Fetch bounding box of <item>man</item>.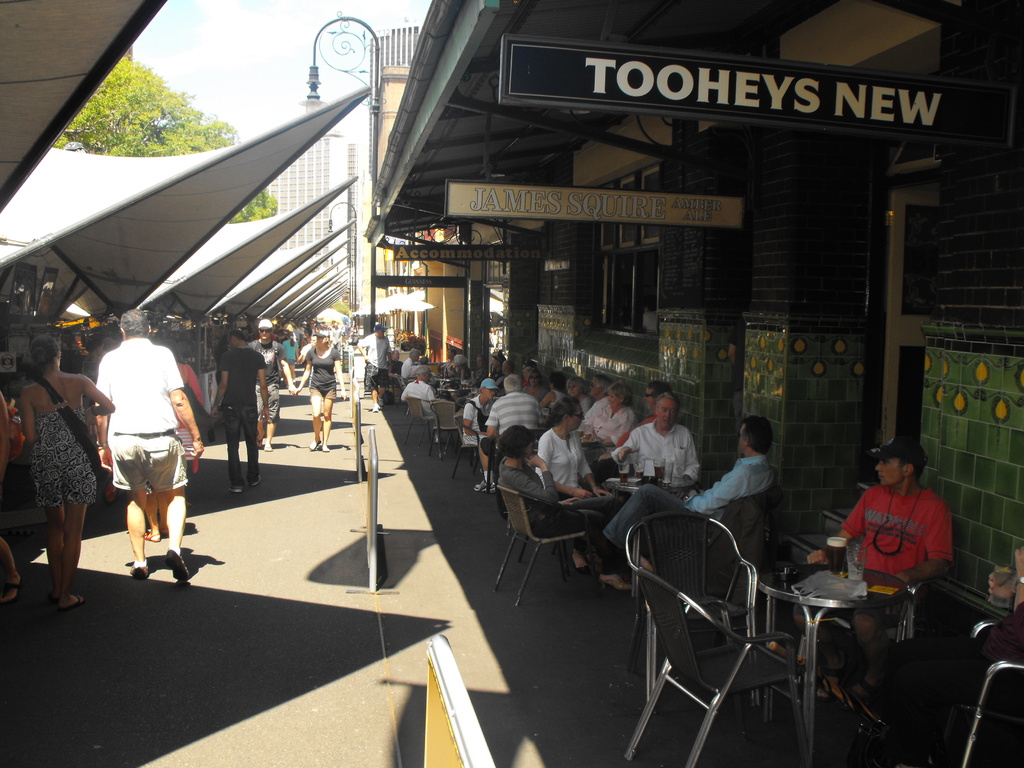
Bbox: left=356, top=323, right=391, bottom=411.
